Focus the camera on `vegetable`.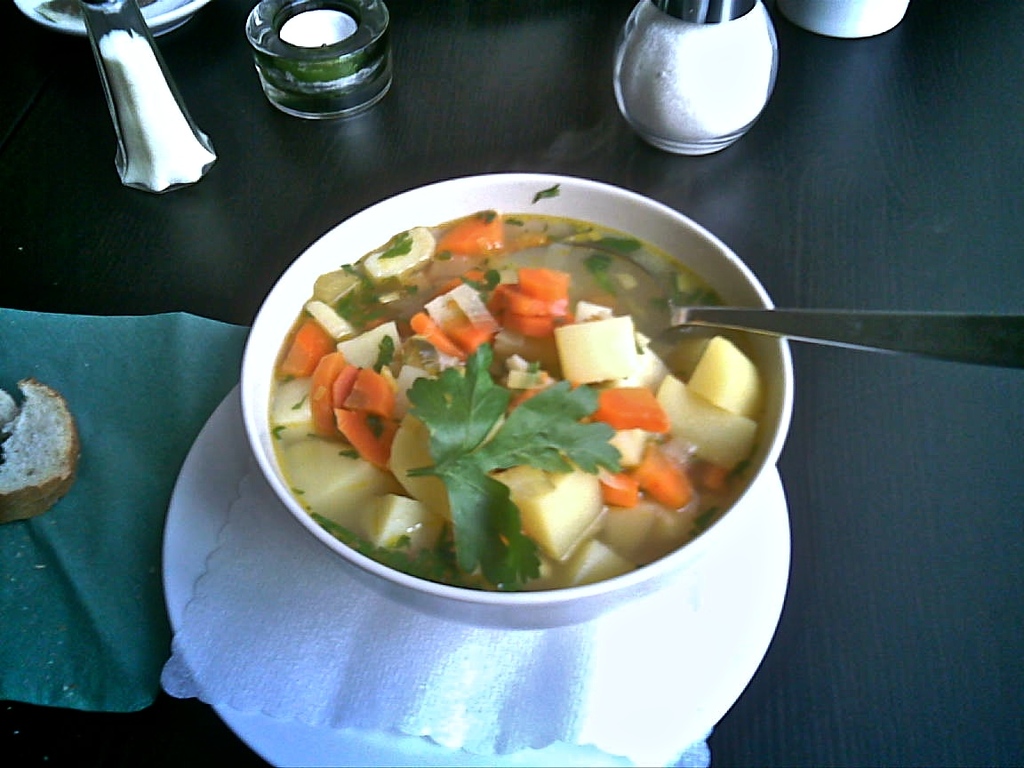
Focus region: [581, 386, 664, 433].
